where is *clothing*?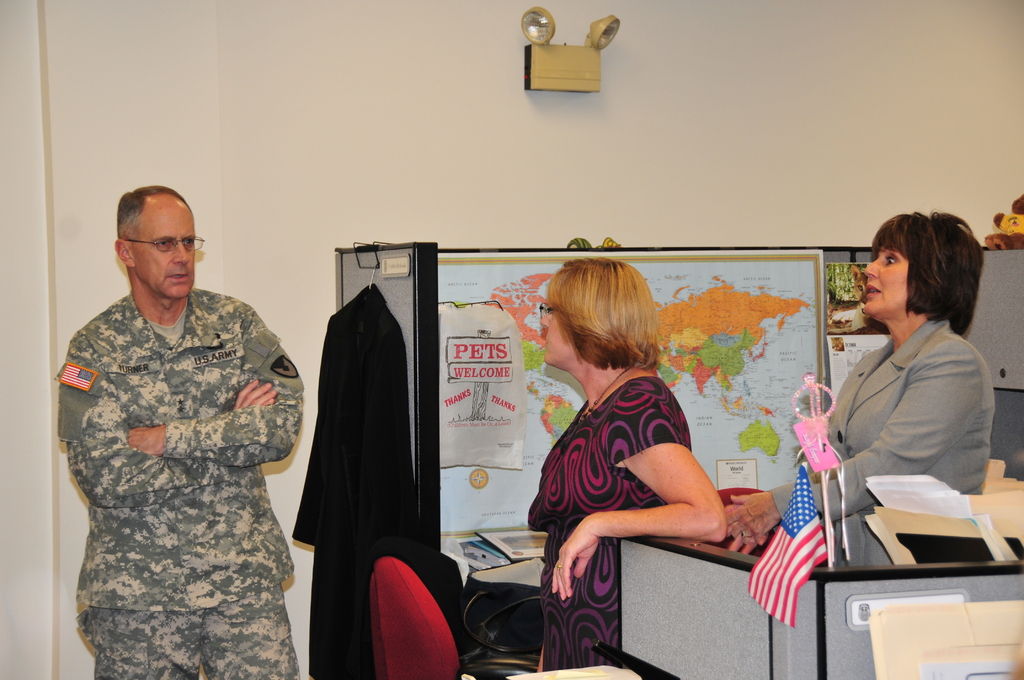
box=[525, 376, 687, 665].
